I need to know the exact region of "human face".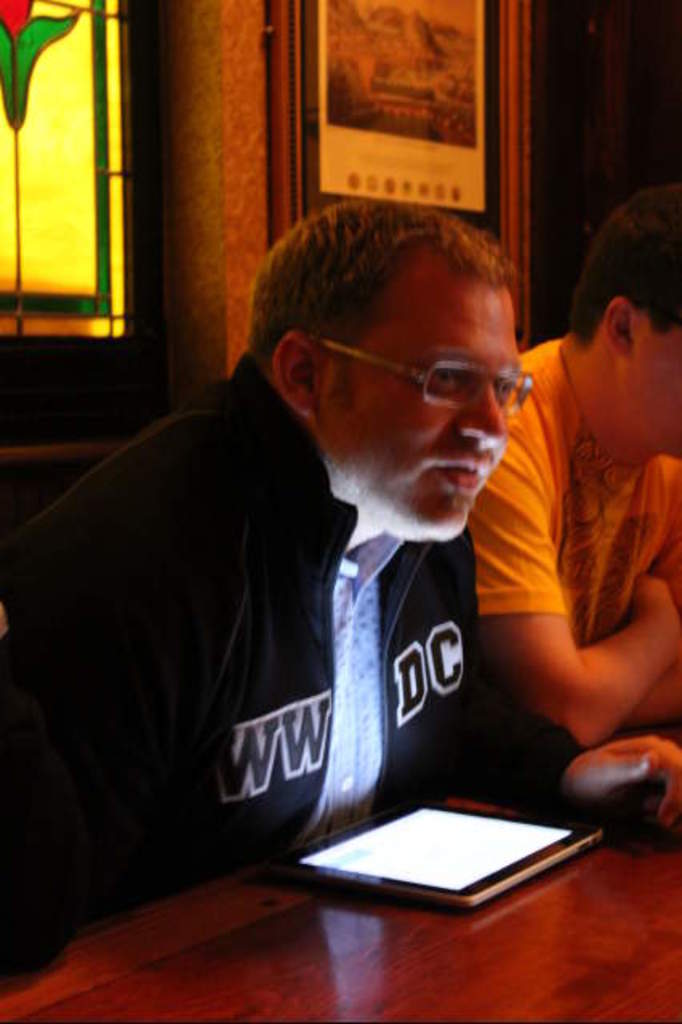
Region: box=[320, 270, 522, 534].
